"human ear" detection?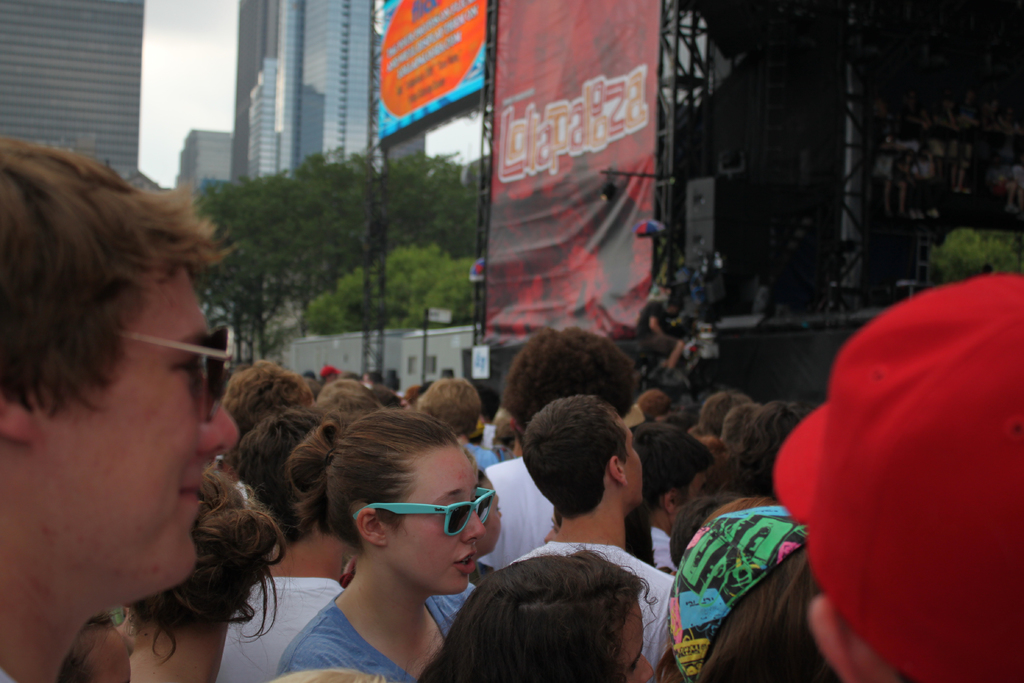
(x1=607, y1=452, x2=626, y2=483)
